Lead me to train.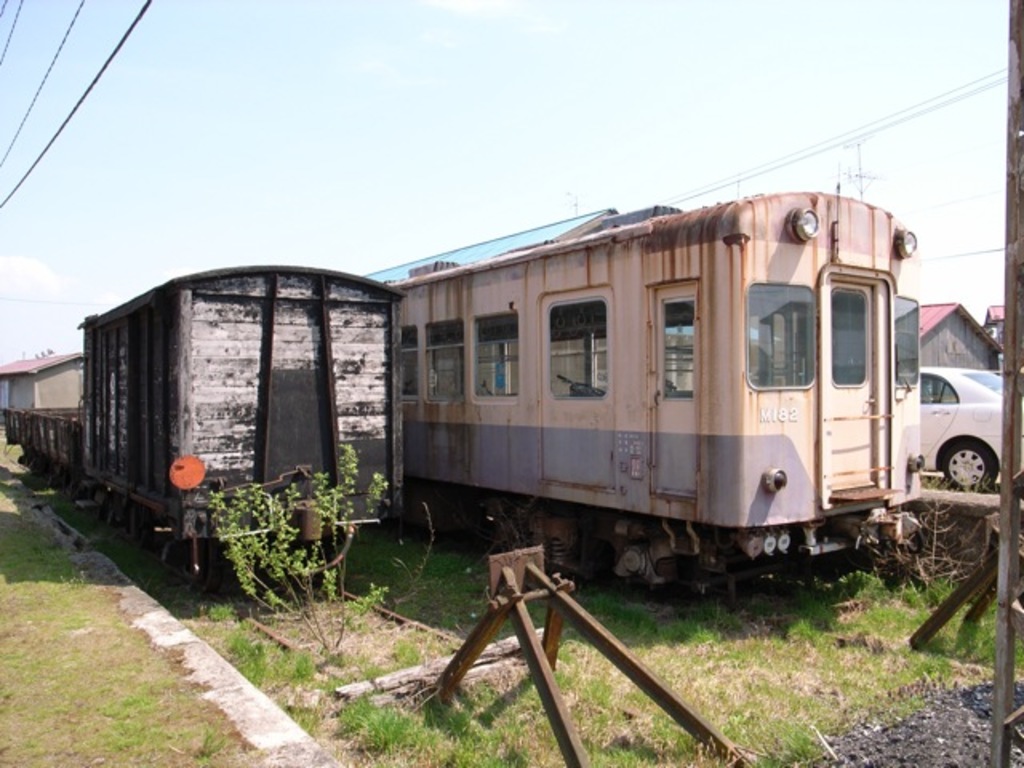
Lead to l=386, t=189, r=925, b=598.
